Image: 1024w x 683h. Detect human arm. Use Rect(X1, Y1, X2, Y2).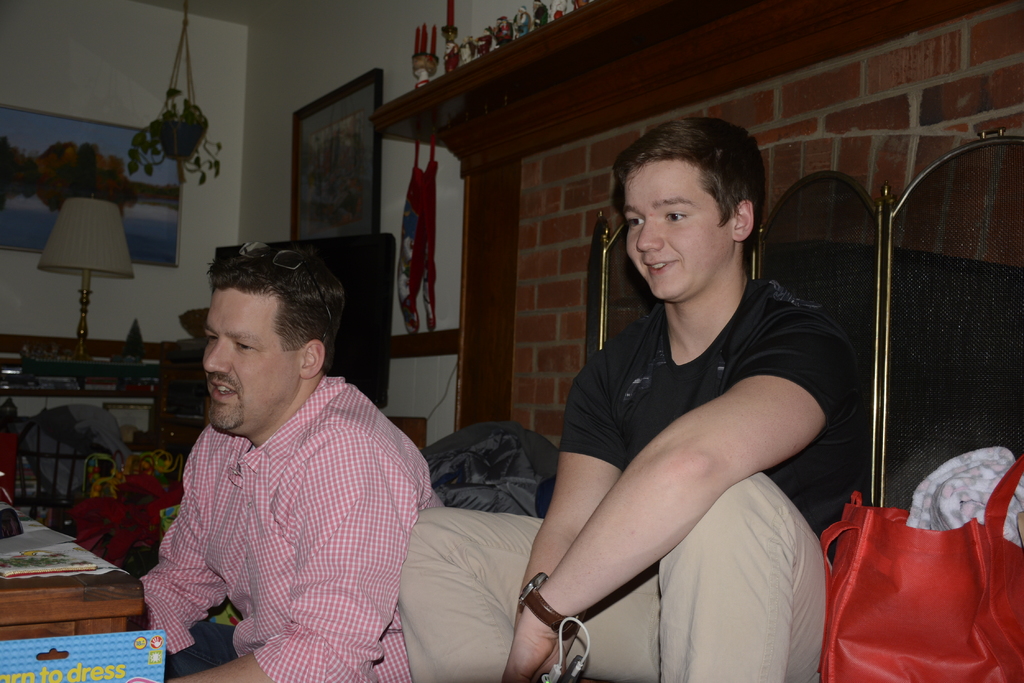
Rect(166, 423, 420, 682).
